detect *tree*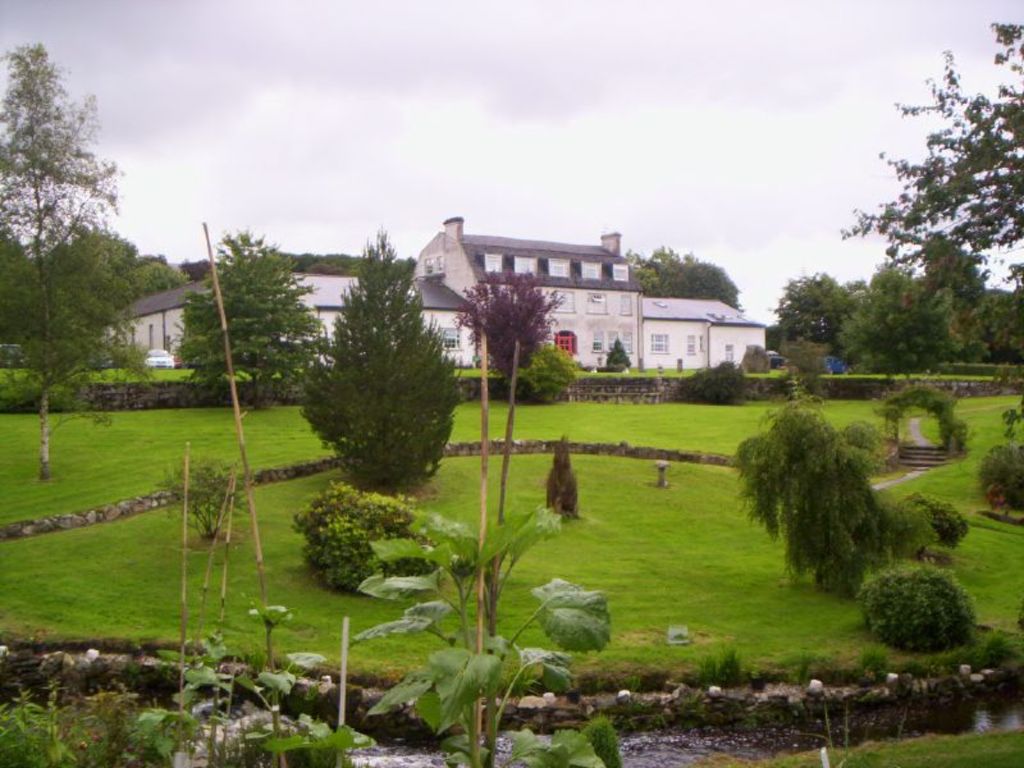
<box>923,233,991,351</box>
